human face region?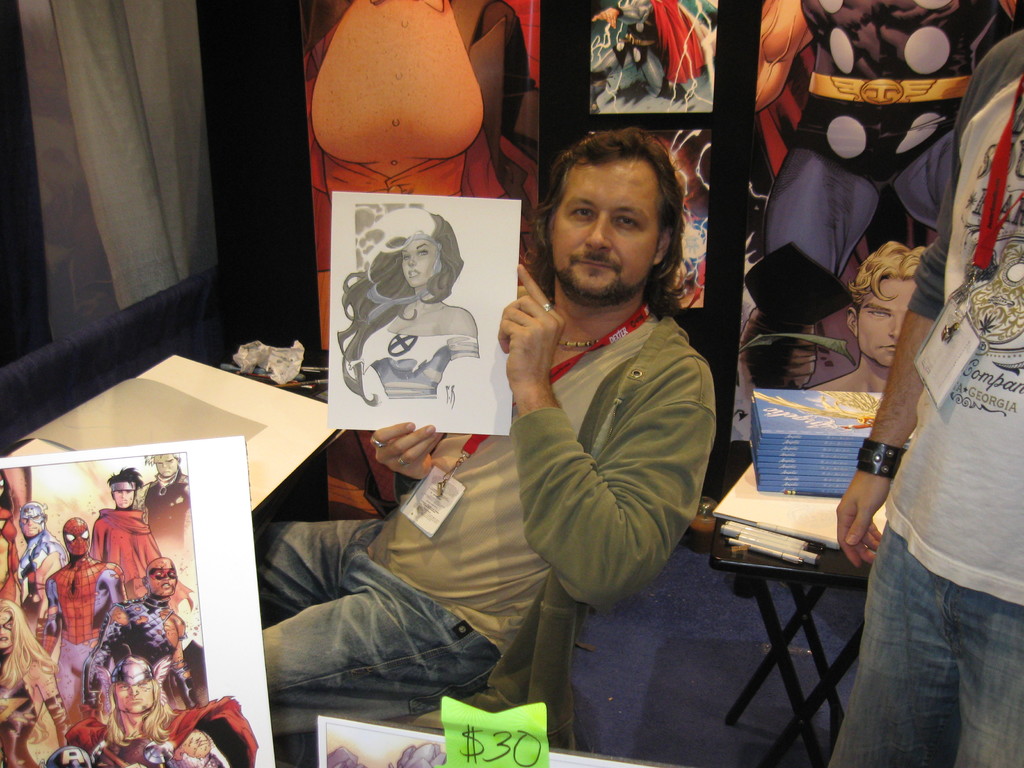
(552, 159, 658, 289)
